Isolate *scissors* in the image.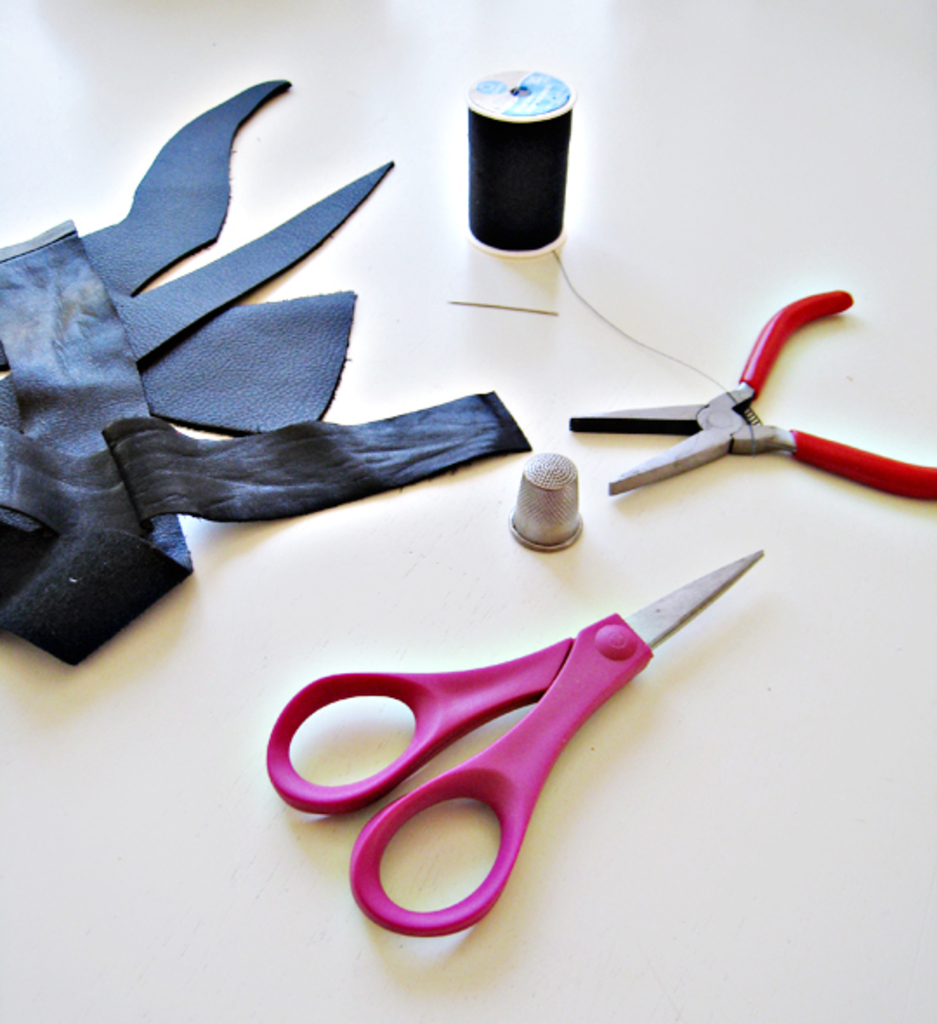
Isolated region: 260 547 765 941.
